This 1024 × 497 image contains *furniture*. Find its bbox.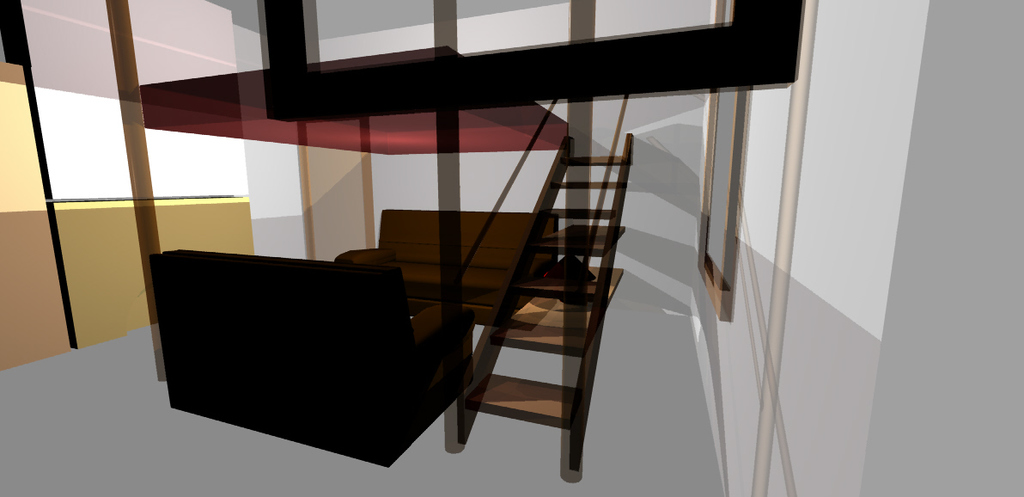
select_region(334, 207, 563, 312).
